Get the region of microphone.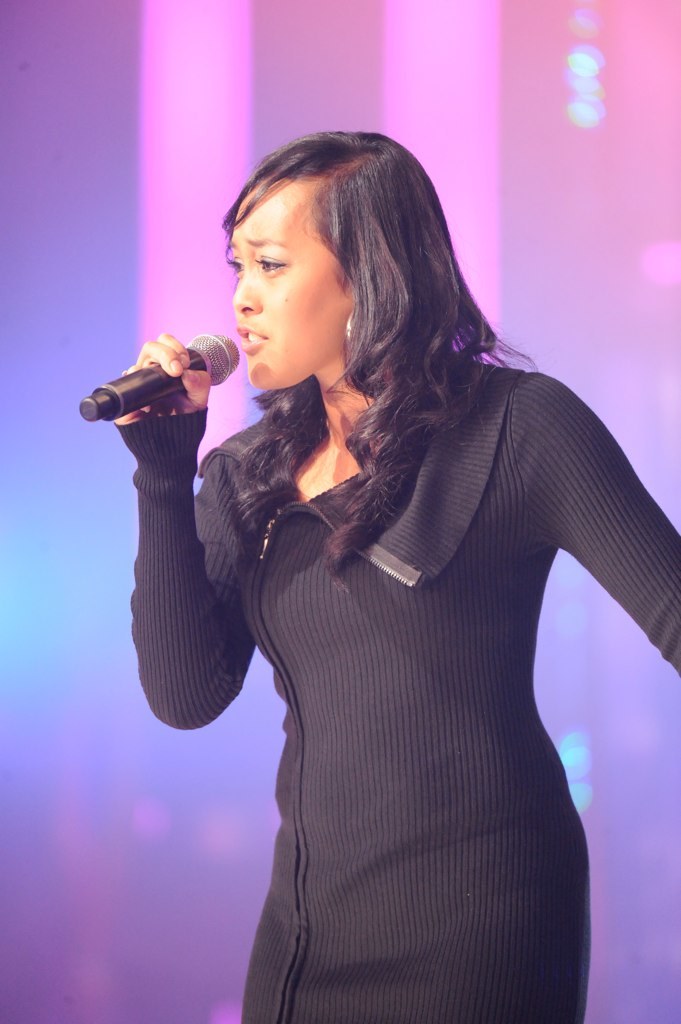
rect(76, 324, 245, 425).
